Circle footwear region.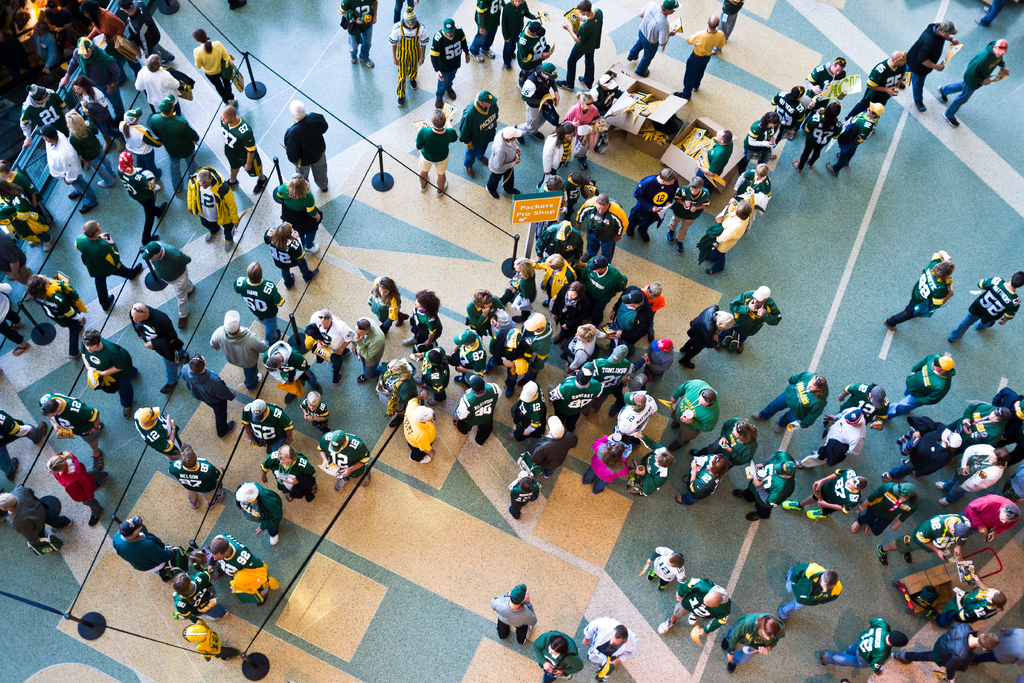
Region: (713,49,722,56).
